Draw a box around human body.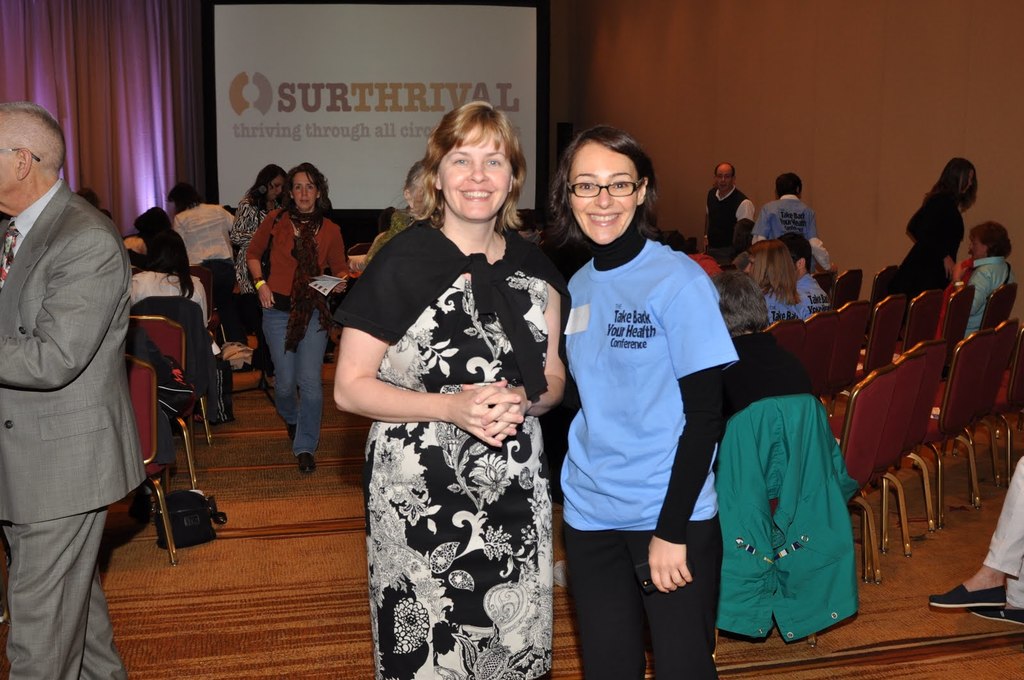
[x1=124, y1=265, x2=230, y2=425].
